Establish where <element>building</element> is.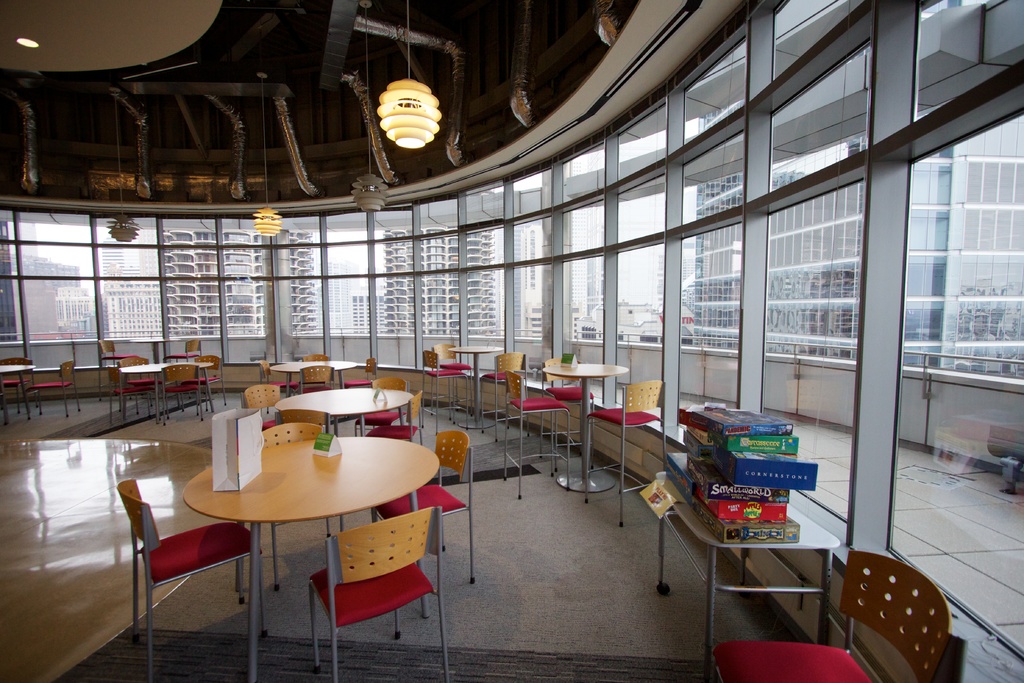
Established at box(574, 151, 603, 315).
